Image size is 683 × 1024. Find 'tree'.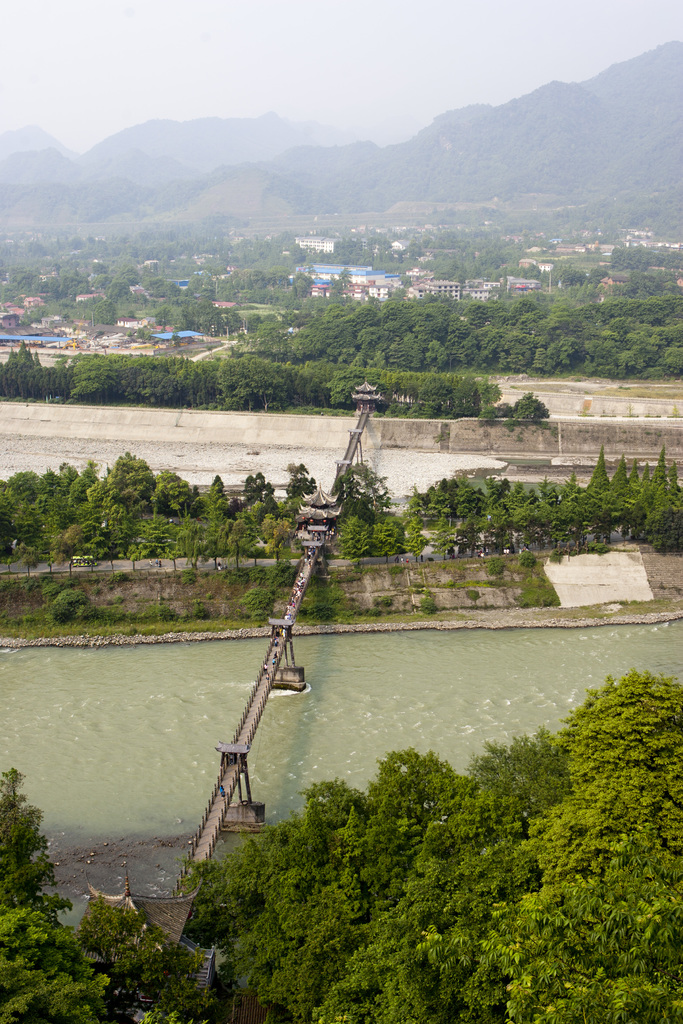
[665, 463, 682, 545].
